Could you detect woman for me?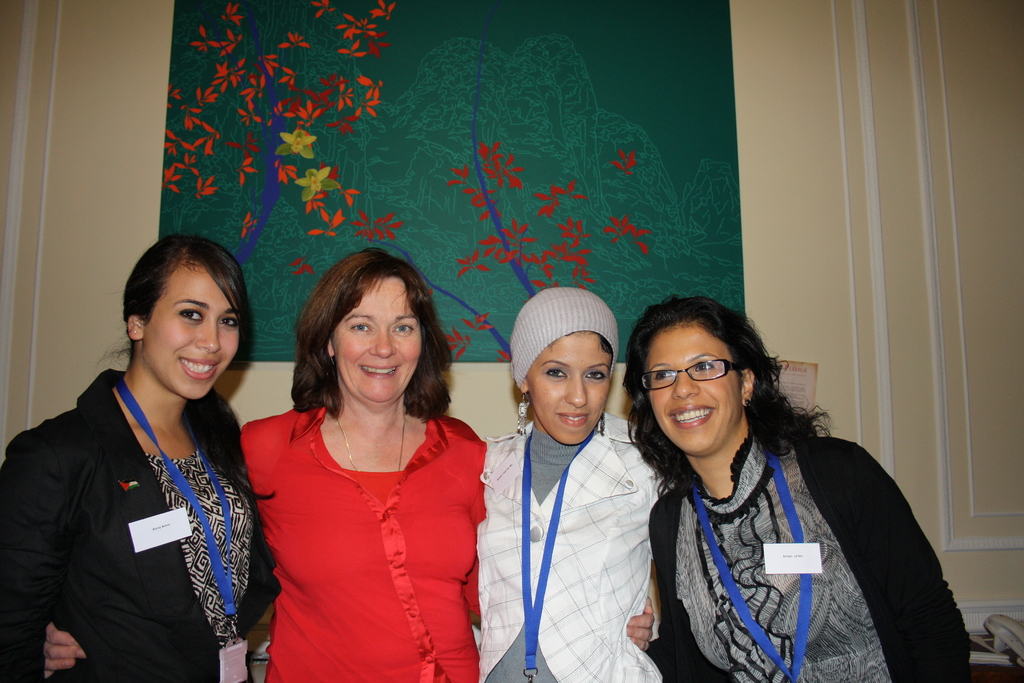
Detection result: [x1=42, y1=247, x2=655, y2=682].
